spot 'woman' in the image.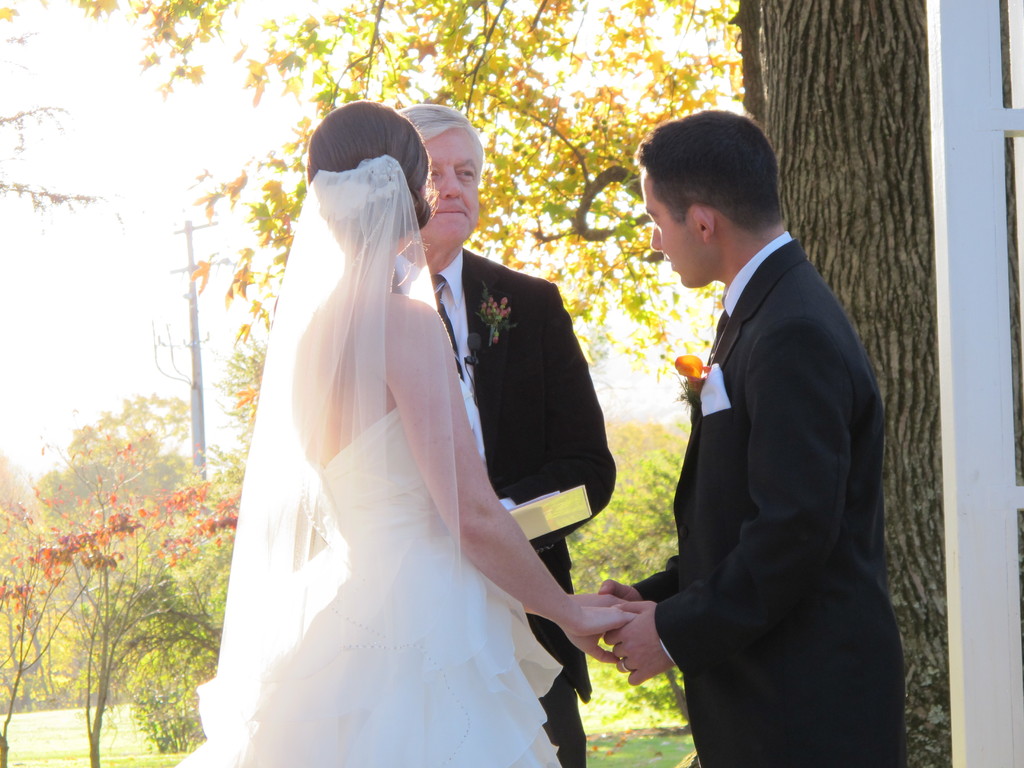
'woman' found at [177, 93, 652, 767].
